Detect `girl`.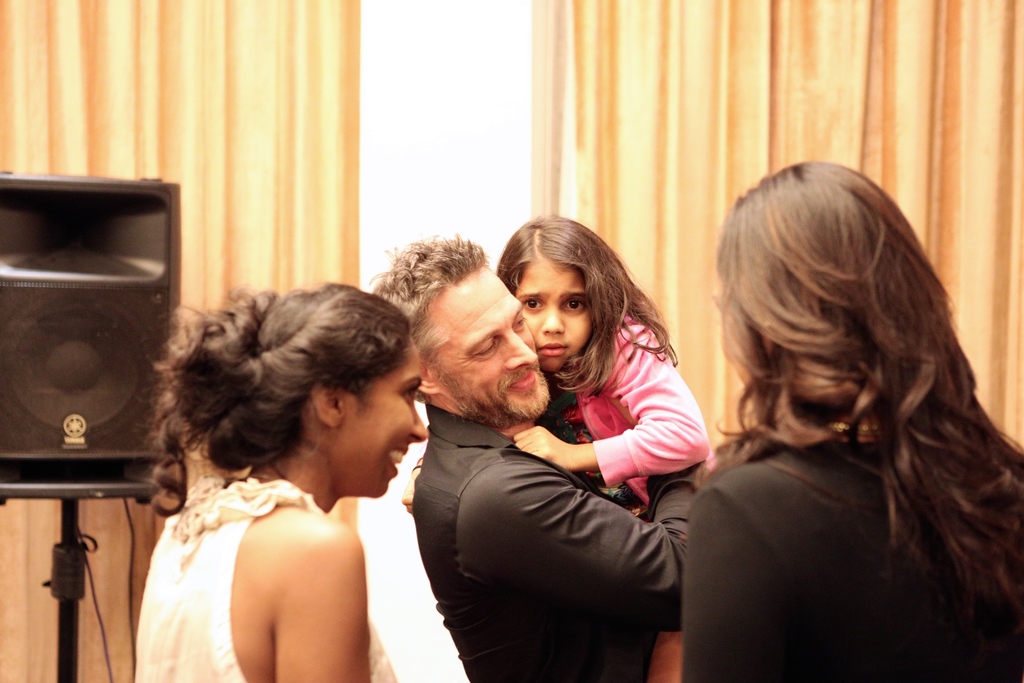
Detected at <bbox>399, 211, 712, 682</bbox>.
